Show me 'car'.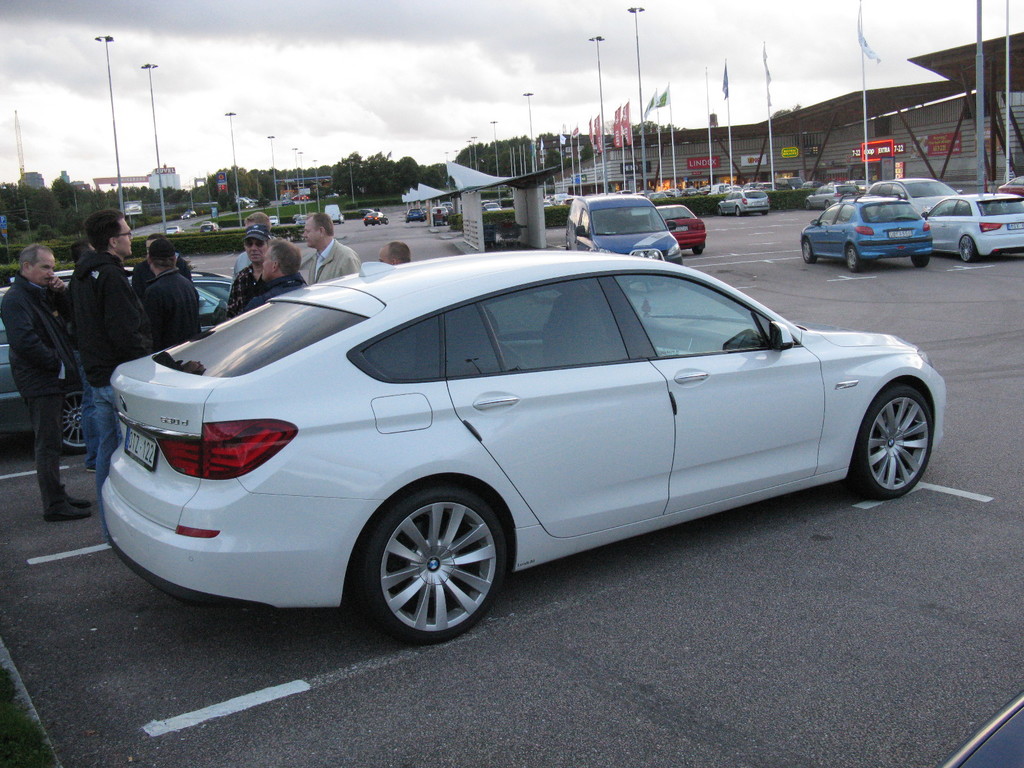
'car' is here: 294 216 303 226.
